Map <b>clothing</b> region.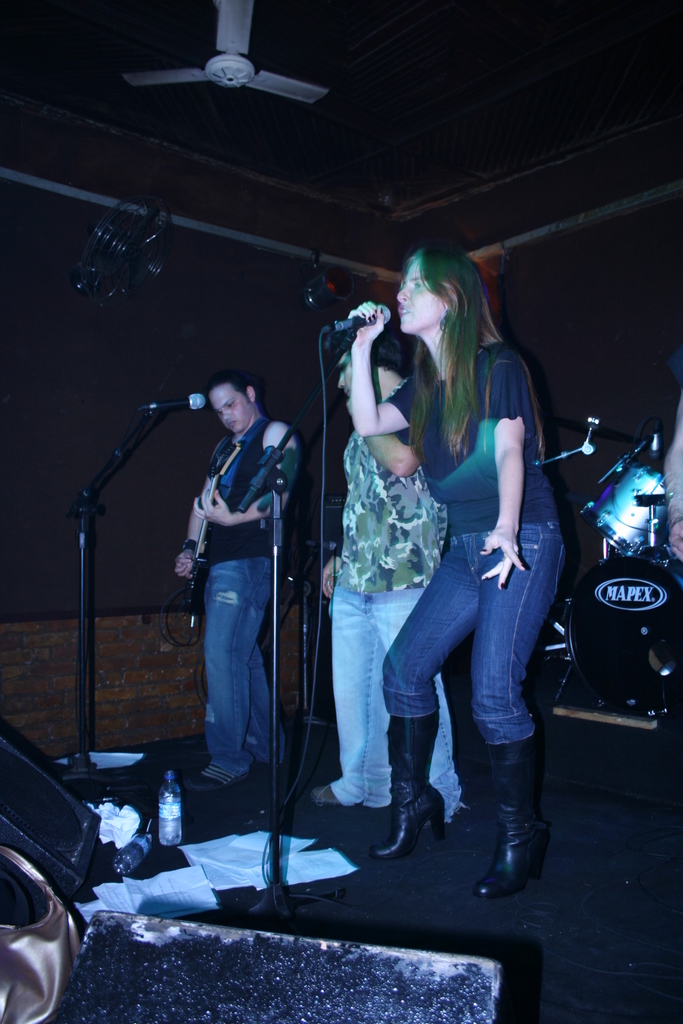
Mapped to pyautogui.locateOnScreen(392, 348, 555, 862).
